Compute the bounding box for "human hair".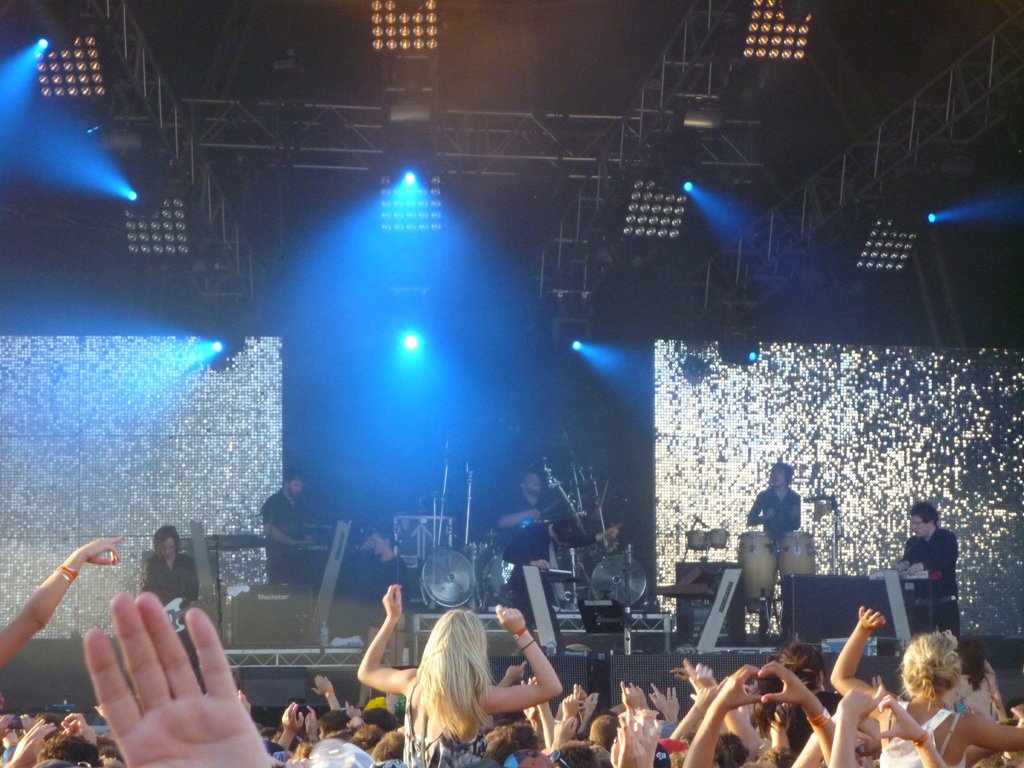
detection(284, 706, 316, 748).
